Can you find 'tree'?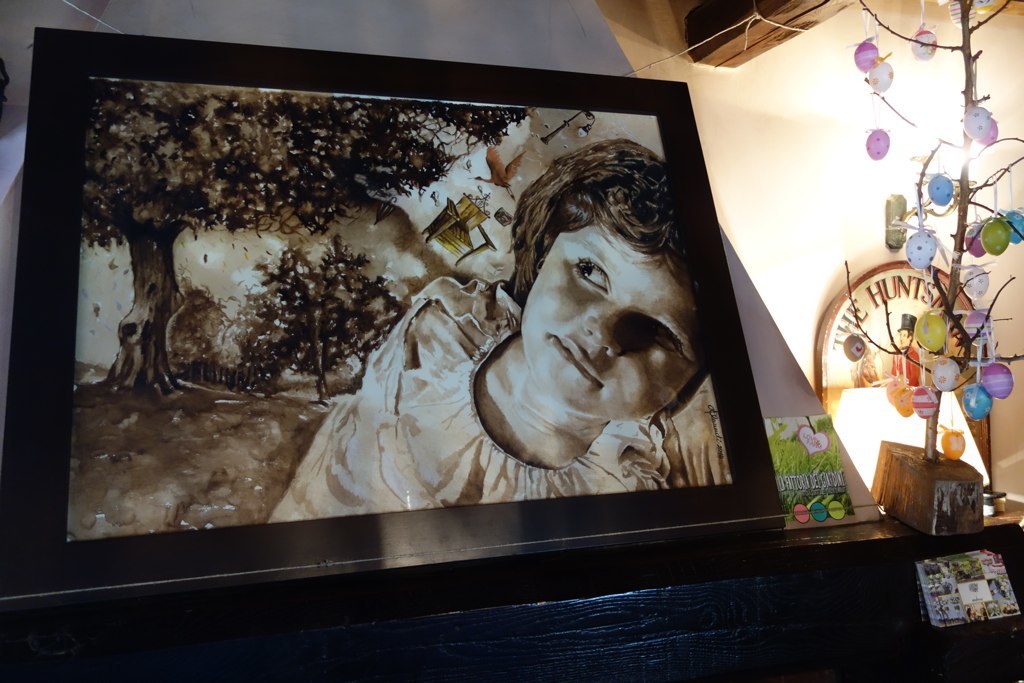
Yes, bounding box: left=70, top=78, right=521, bottom=394.
